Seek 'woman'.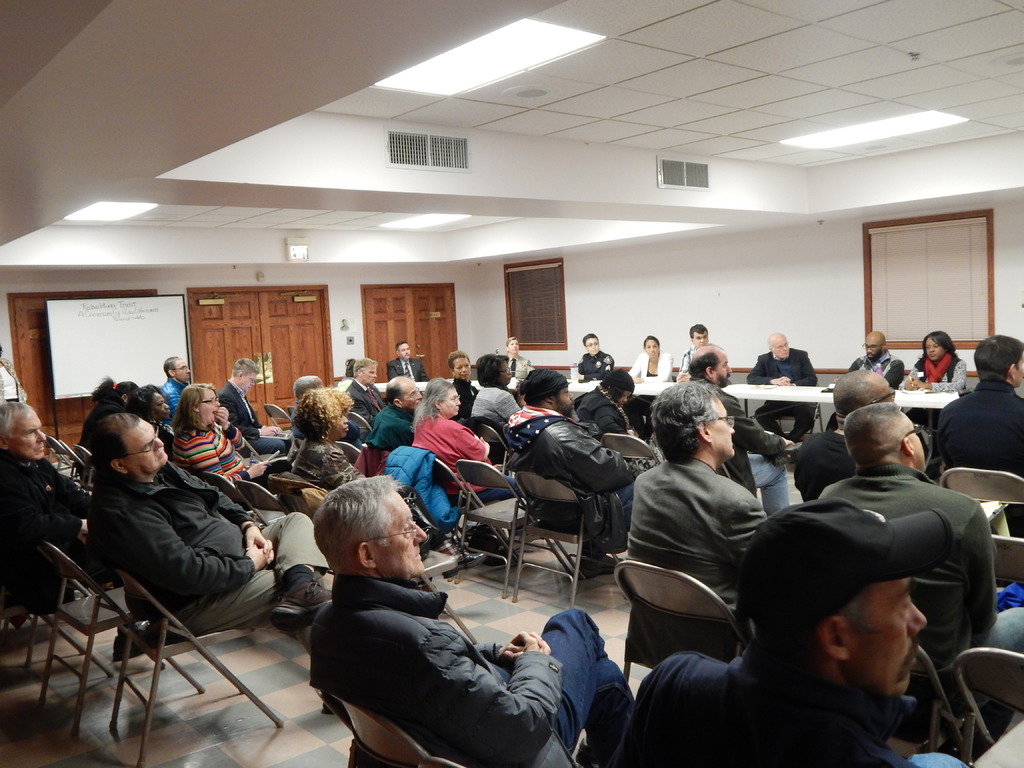
[left=566, top=367, right=637, bottom=440].
